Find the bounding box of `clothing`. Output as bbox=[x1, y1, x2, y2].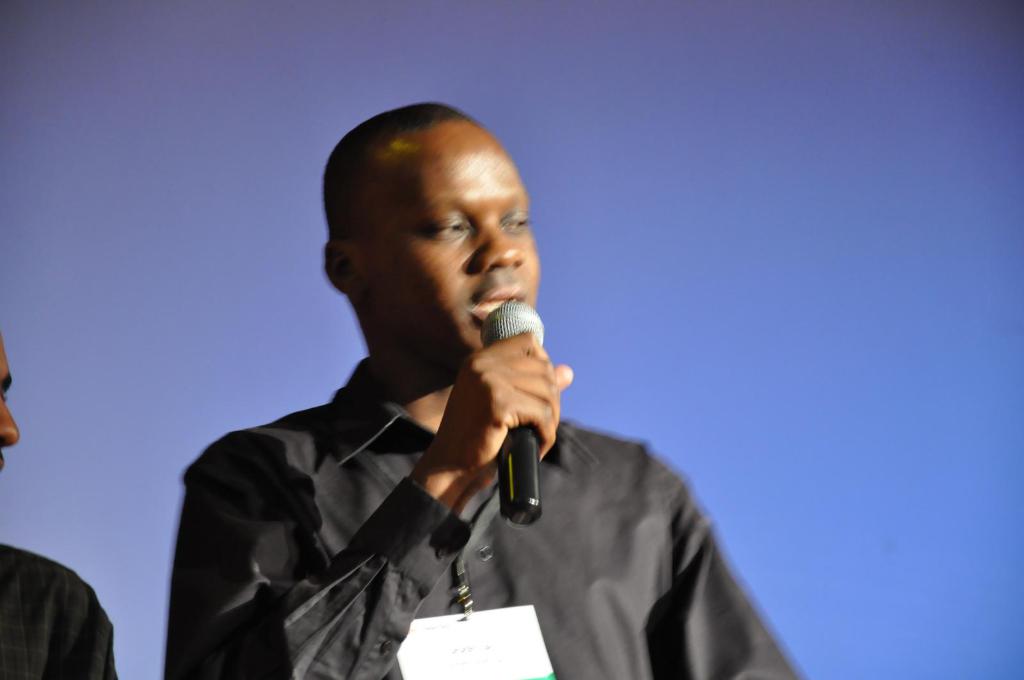
bbox=[191, 325, 809, 661].
